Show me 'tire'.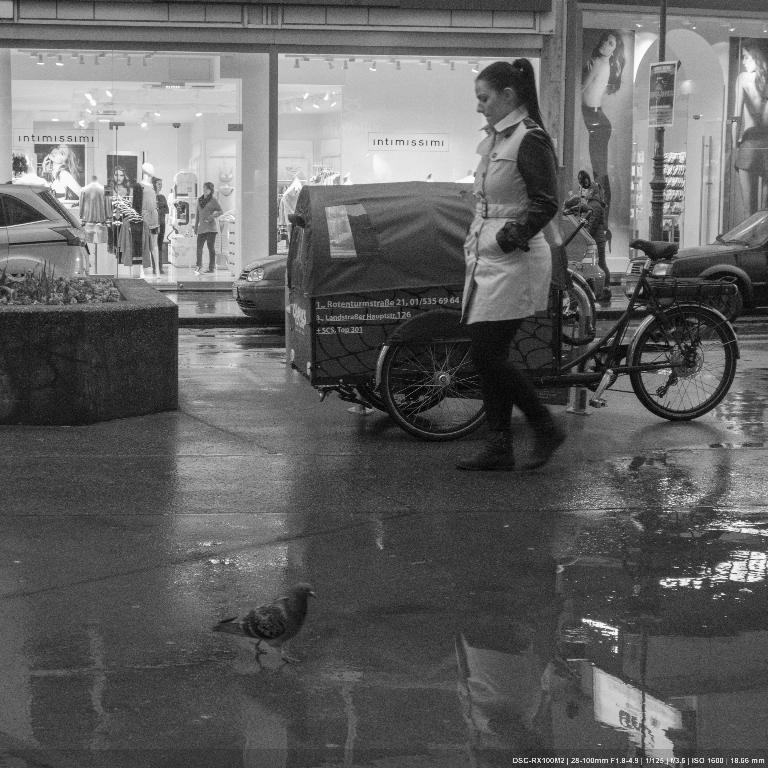
'tire' is here: [left=694, top=277, right=746, bottom=326].
